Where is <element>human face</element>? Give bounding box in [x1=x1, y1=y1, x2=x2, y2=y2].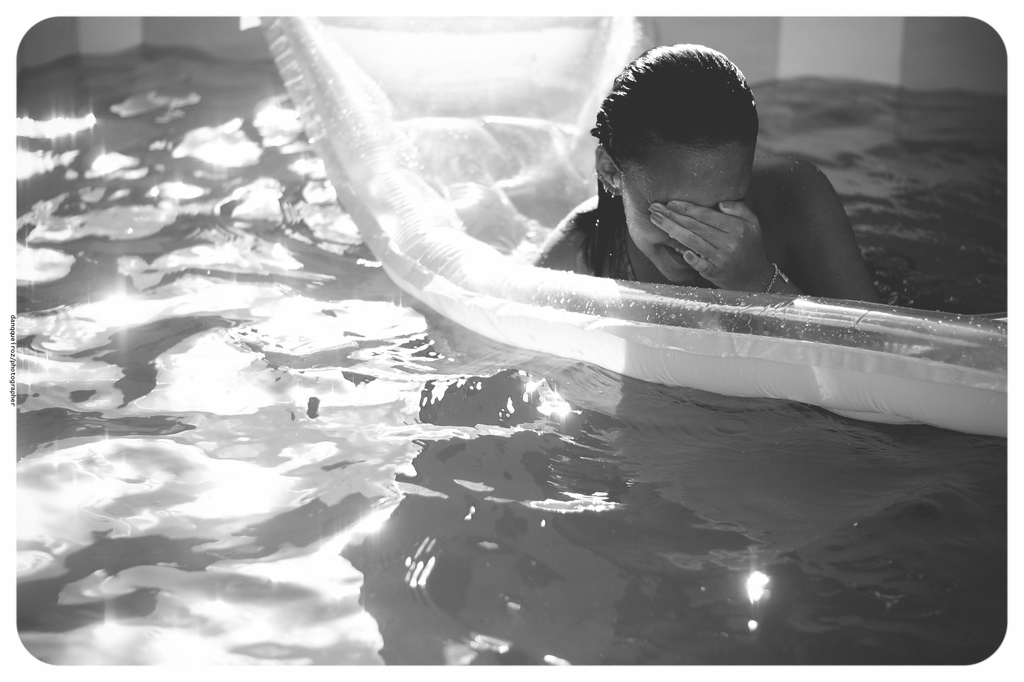
[x1=616, y1=144, x2=744, y2=281].
